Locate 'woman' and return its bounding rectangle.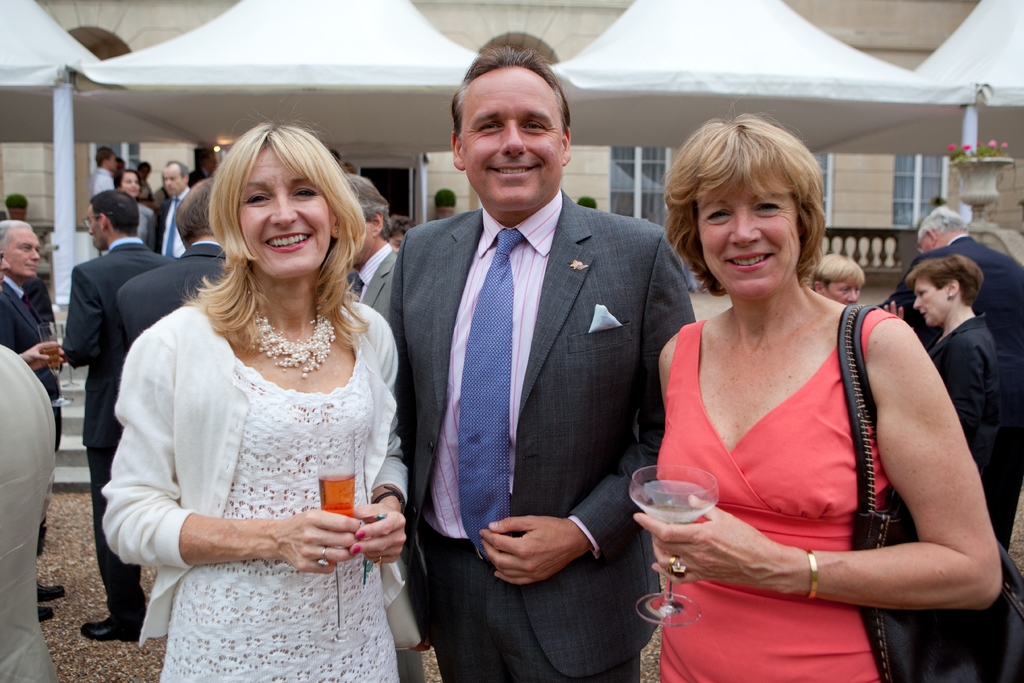
BBox(876, 254, 1000, 477).
